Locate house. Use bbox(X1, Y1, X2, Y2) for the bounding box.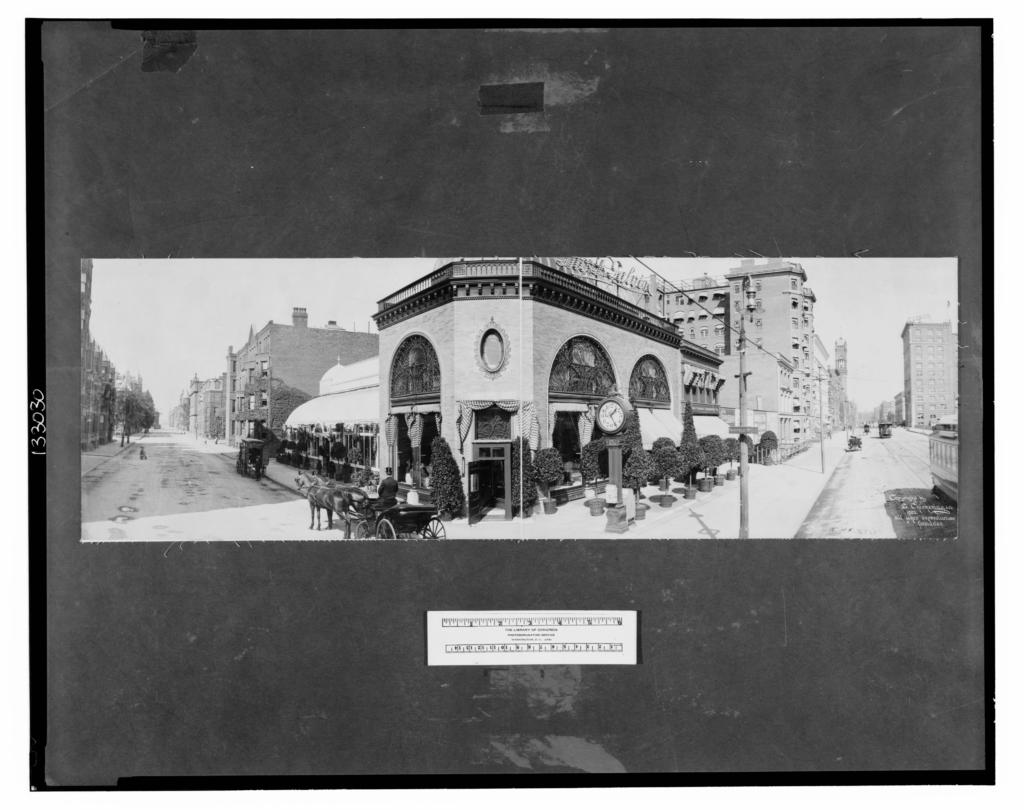
bbox(282, 239, 735, 521).
